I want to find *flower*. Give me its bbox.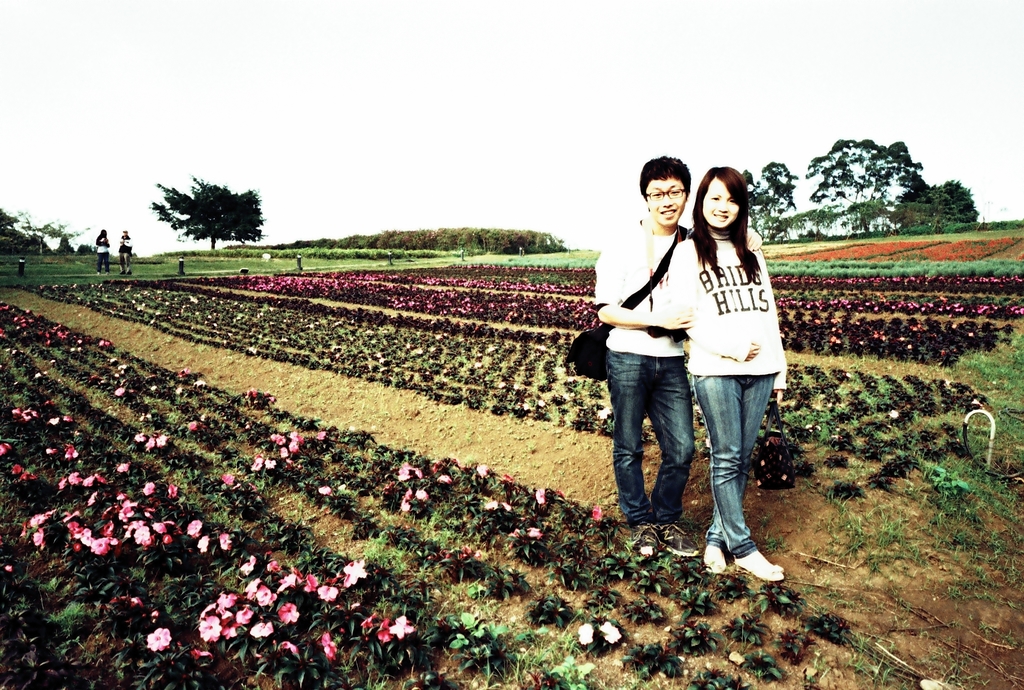
bbox=(254, 586, 269, 603).
